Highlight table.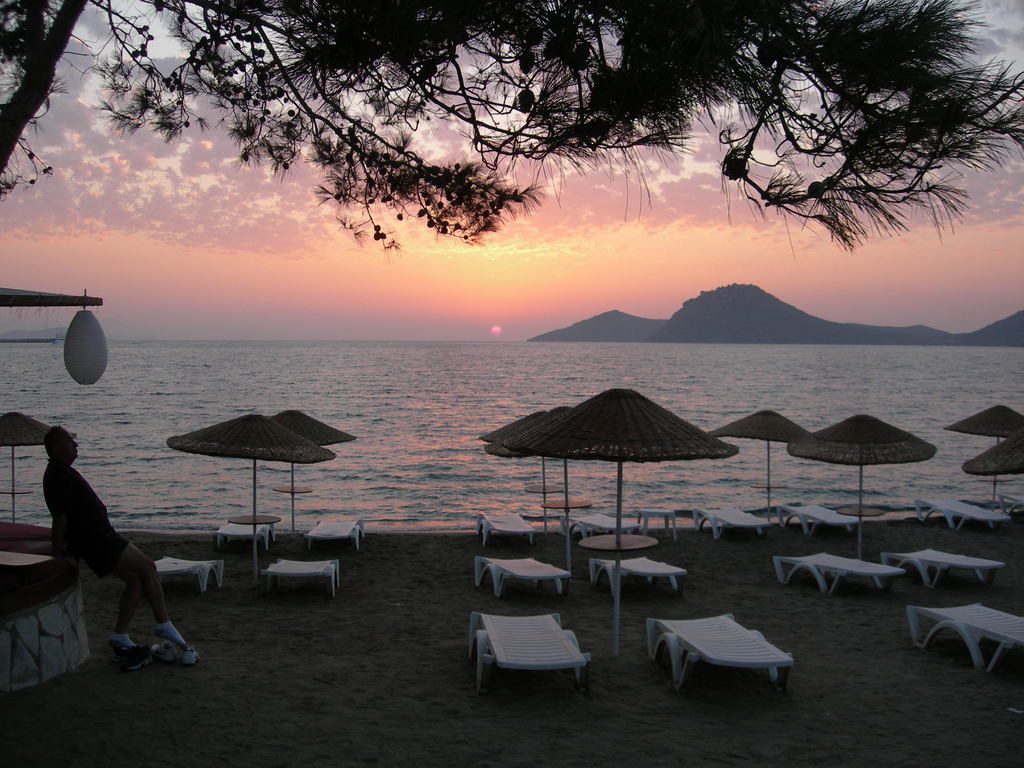
Highlighted region: {"left": 468, "top": 611, "right": 593, "bottom": 689}.
